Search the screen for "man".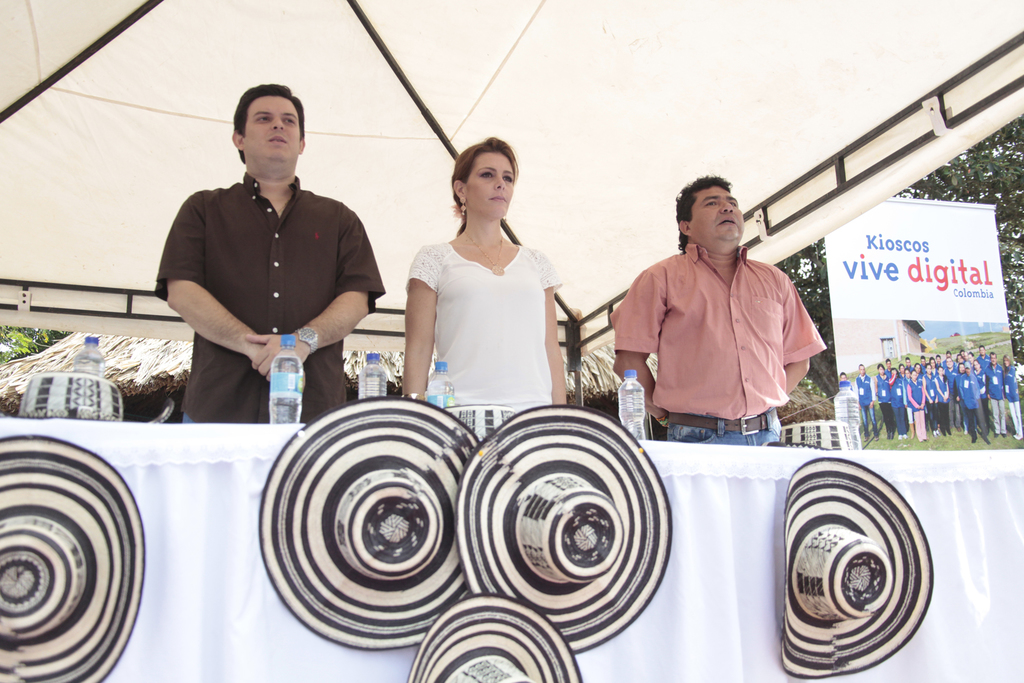
Found at [602,175,834,447].
